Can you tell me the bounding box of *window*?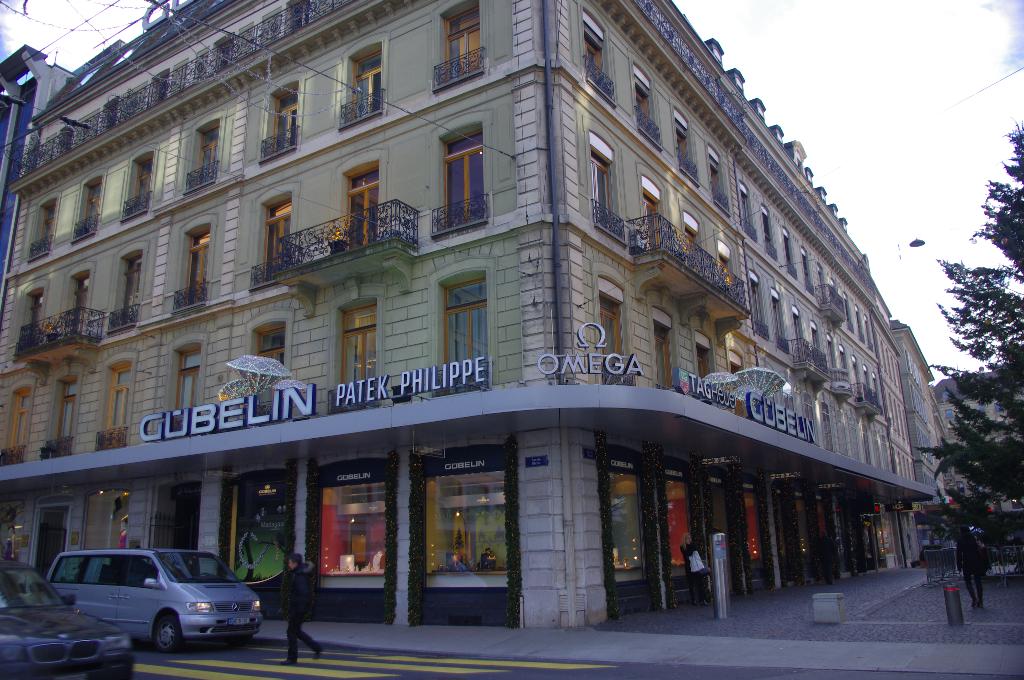
bbox=[100, 365, 134, 439].
